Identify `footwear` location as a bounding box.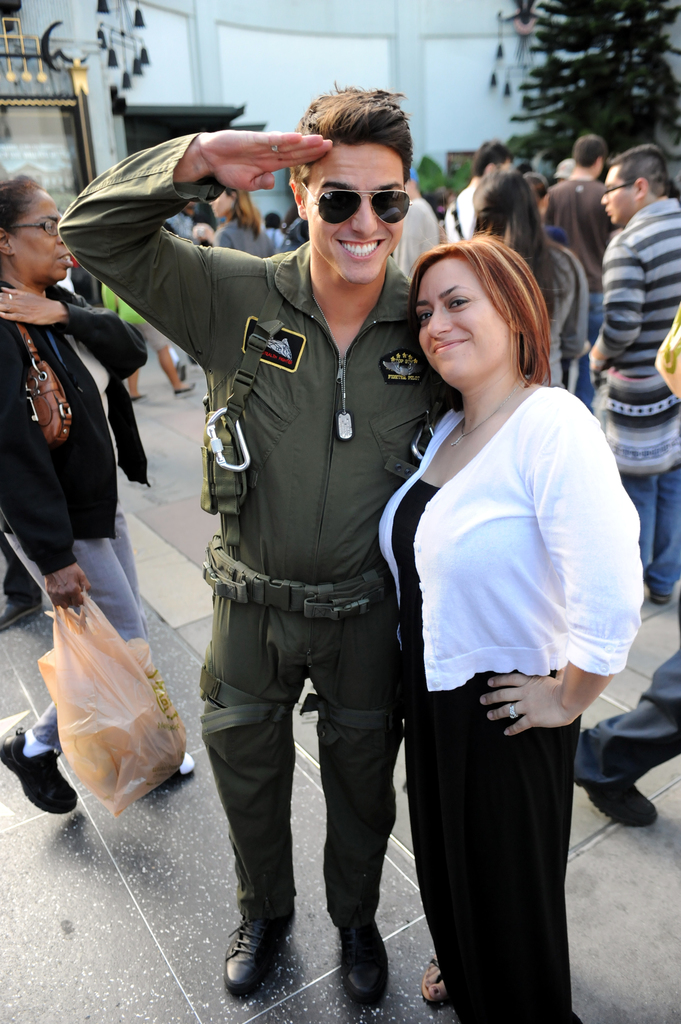
box=[220, 919, 279, 996].
